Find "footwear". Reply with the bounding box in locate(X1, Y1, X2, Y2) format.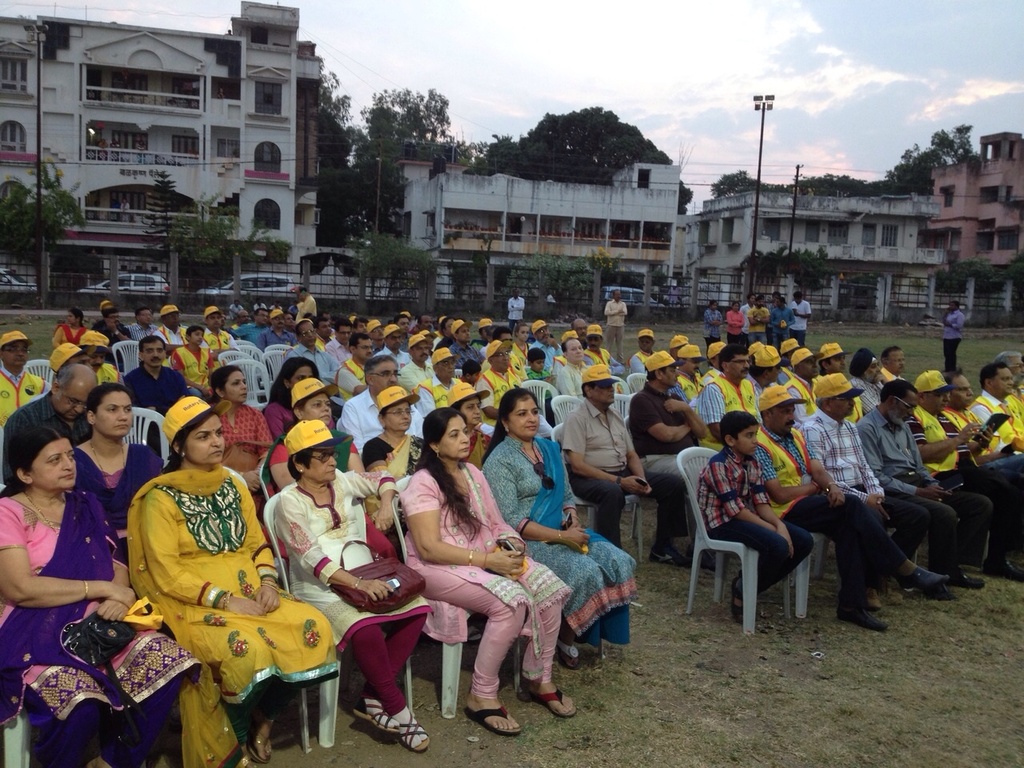
locate(240, 724, 272, 767).
